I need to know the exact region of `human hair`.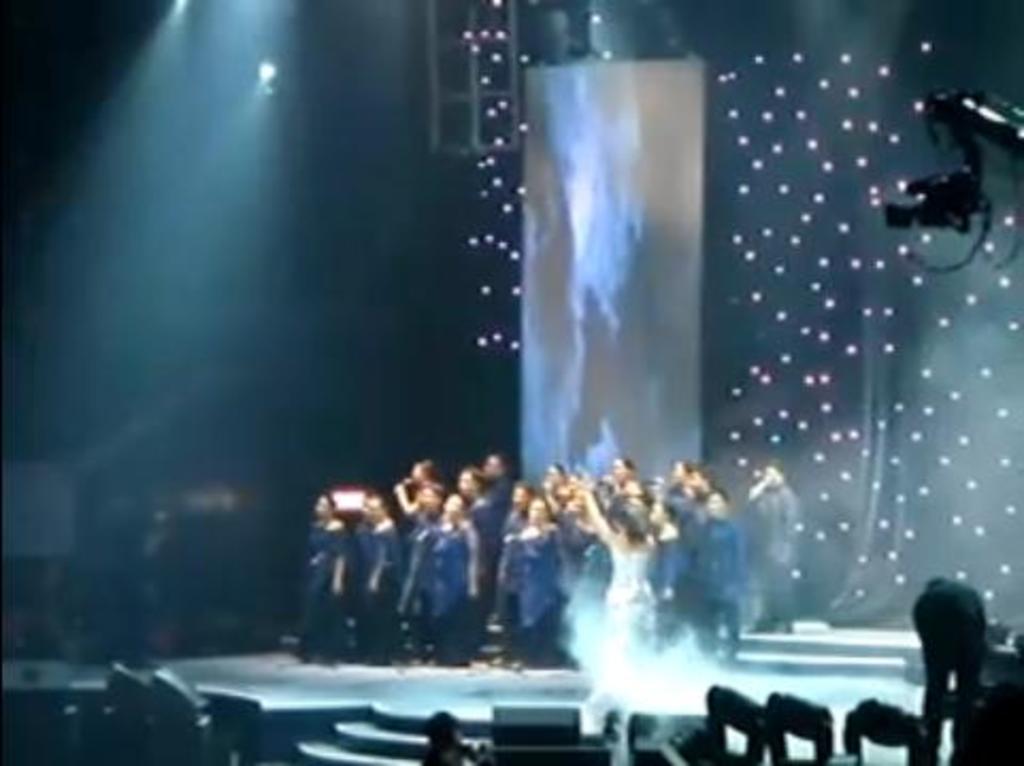
Region: box(470, 466, 498, 496).
